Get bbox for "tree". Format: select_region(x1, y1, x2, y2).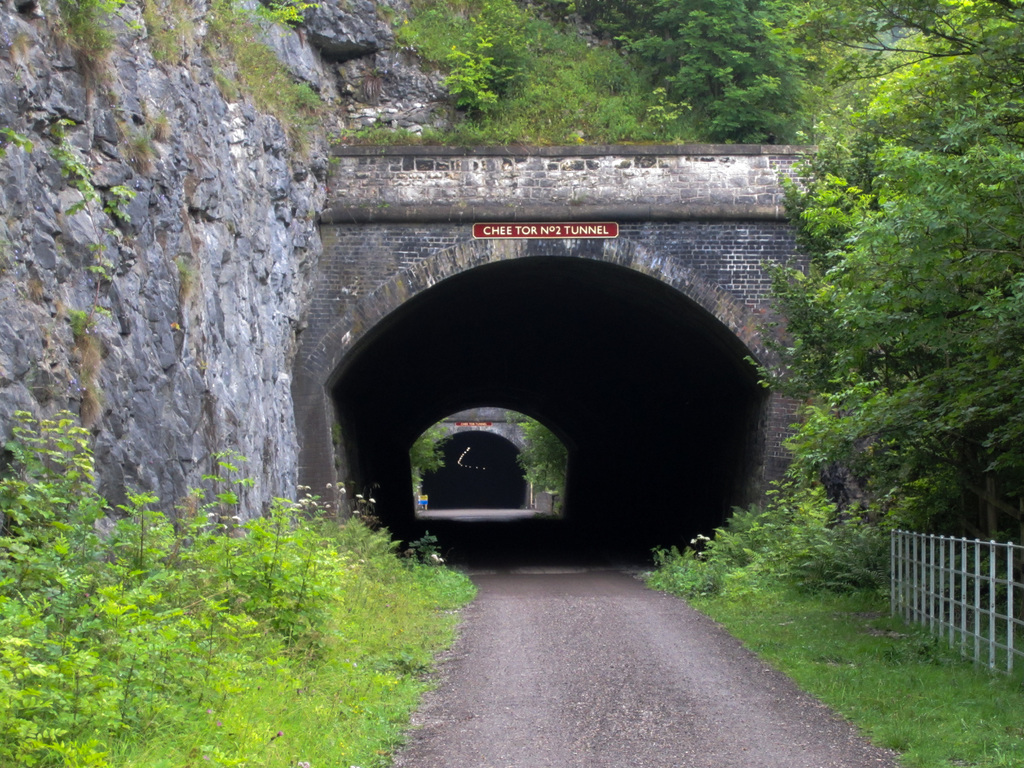
select_region(410, 422, 456, 493).
